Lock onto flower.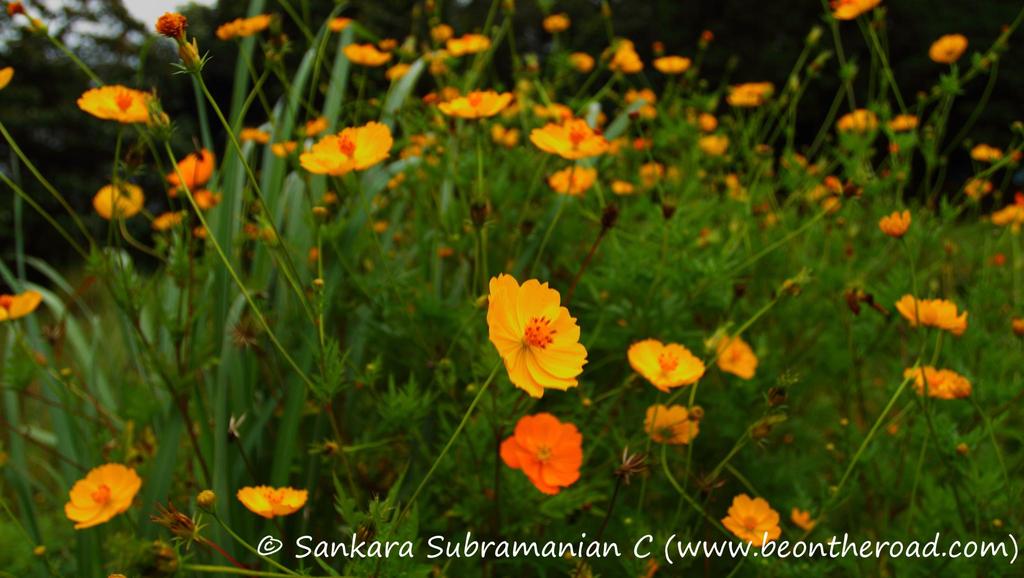
Locked: crop(788, 146, 801, 164).
